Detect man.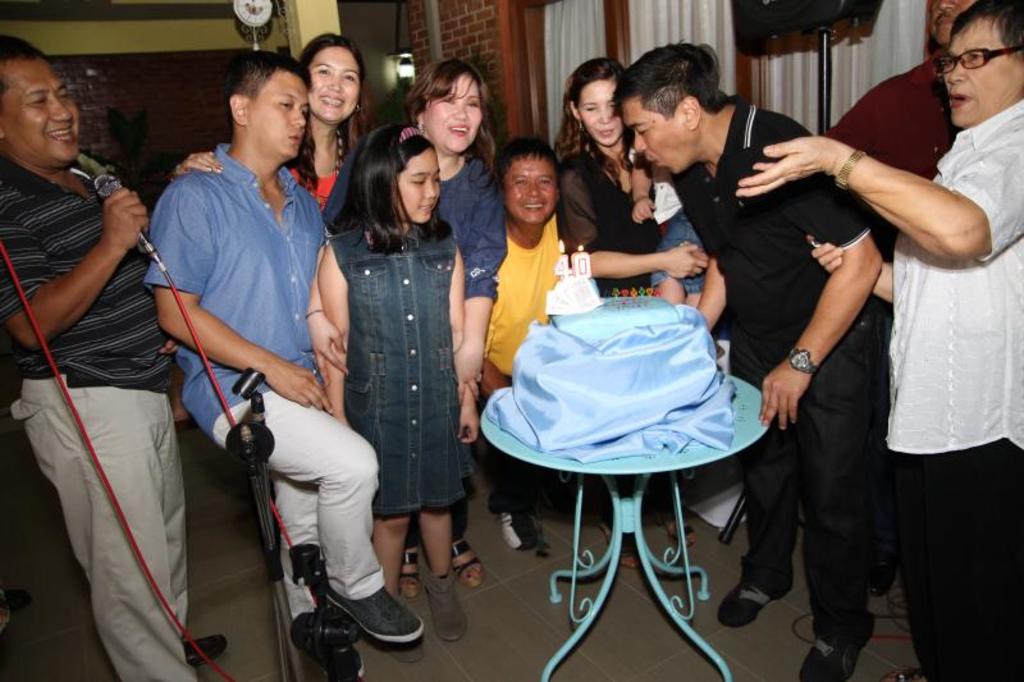
Detected at <region>829, 0, 982, 184</region>.
